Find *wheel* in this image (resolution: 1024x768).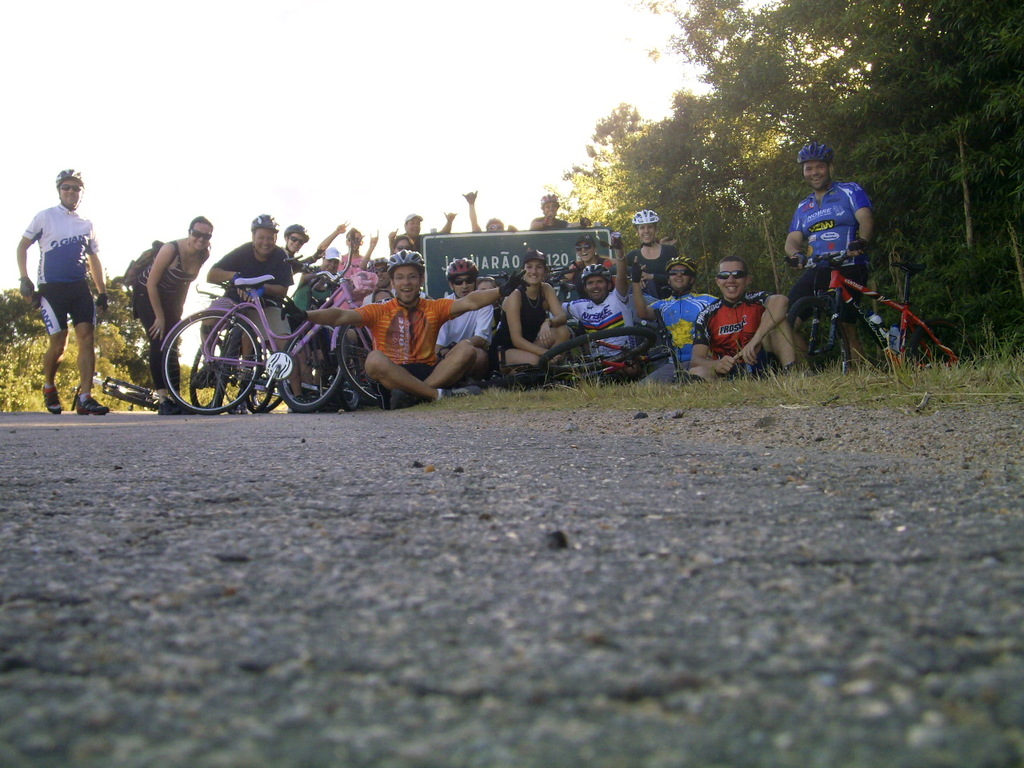
region(279, 330, 341, 421).
